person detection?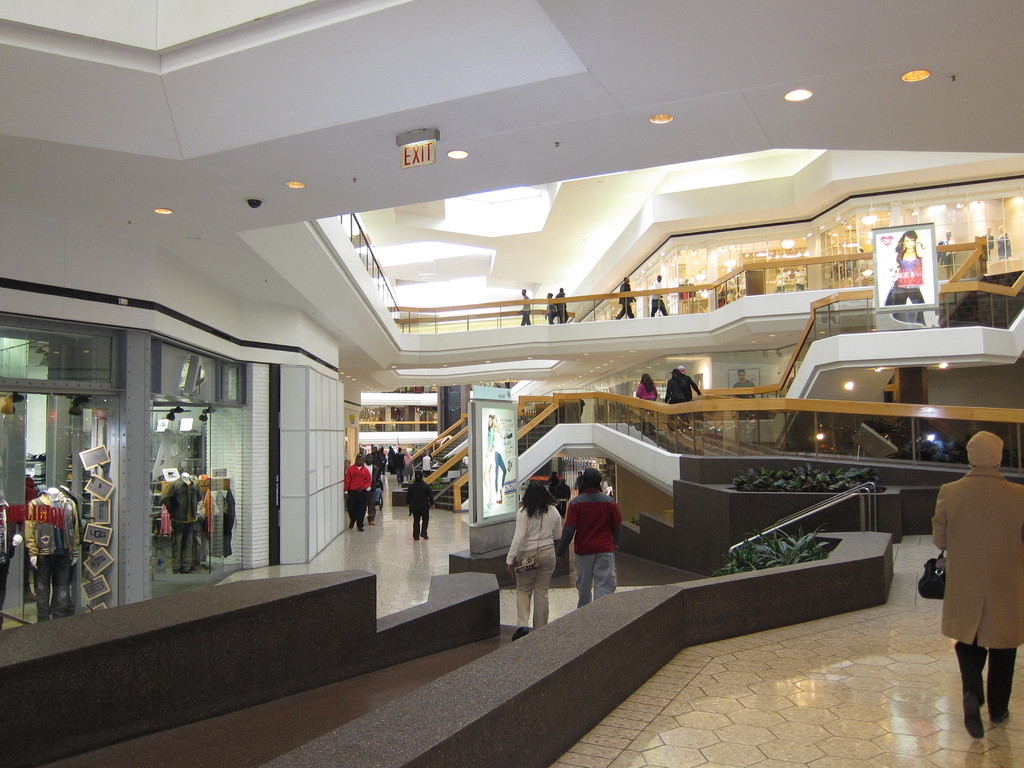
575, 469, 582, 486
